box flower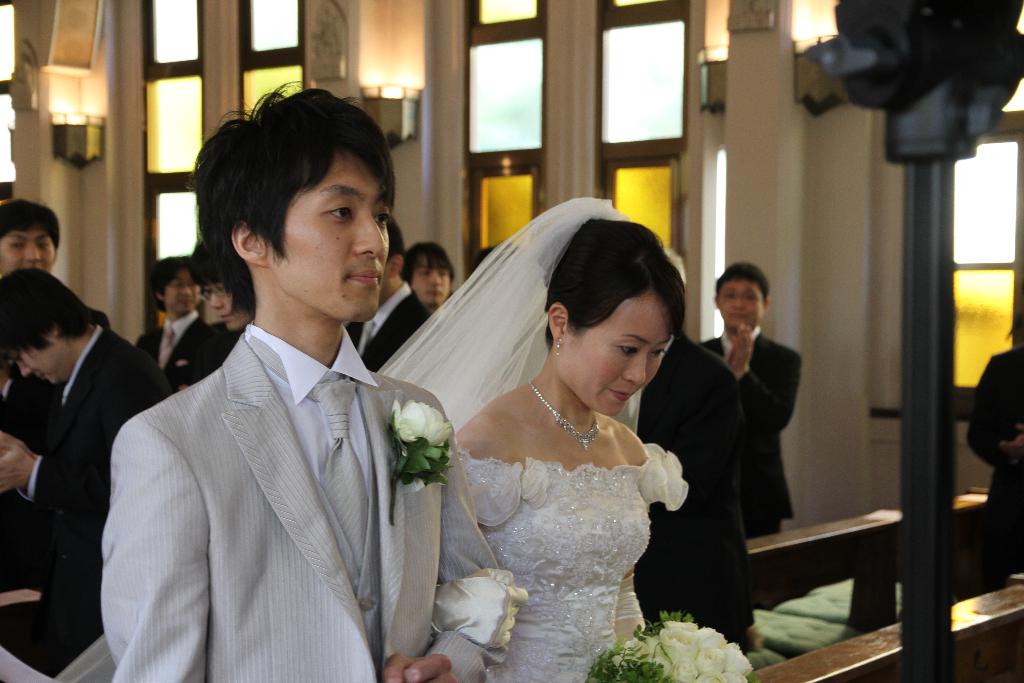
pyautogui.locateOnScreen(390, 394, 456, 452)
